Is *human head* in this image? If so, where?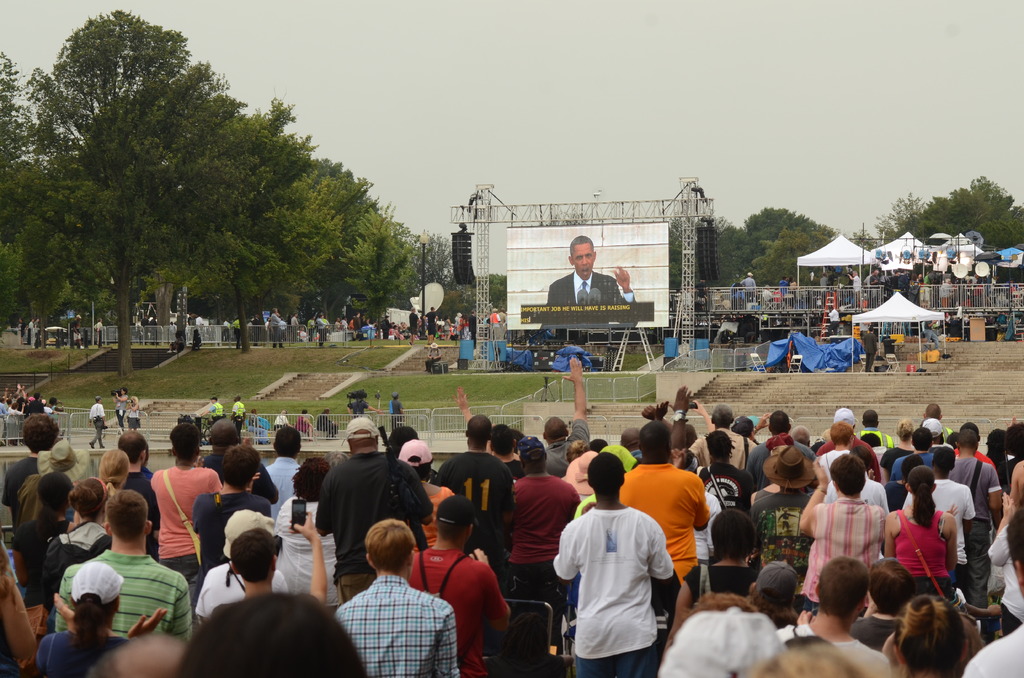
Yes, at <region>299, 408, 308, 417</region>.
